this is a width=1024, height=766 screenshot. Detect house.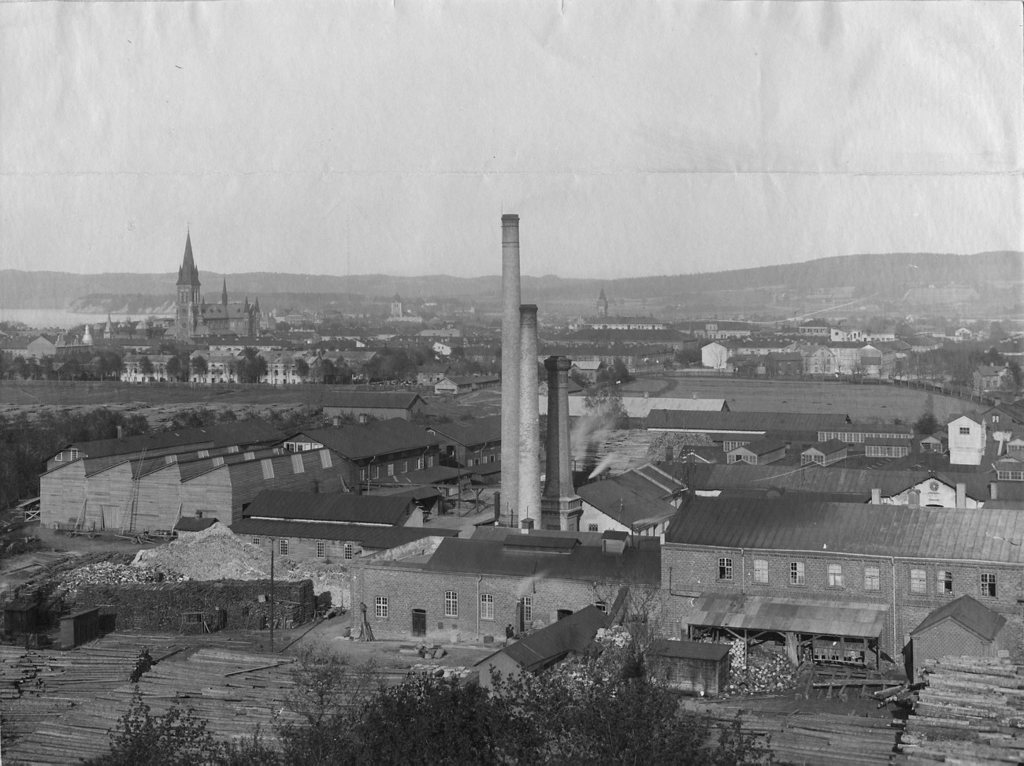
<region>384, 292, 406, 317</region>.
